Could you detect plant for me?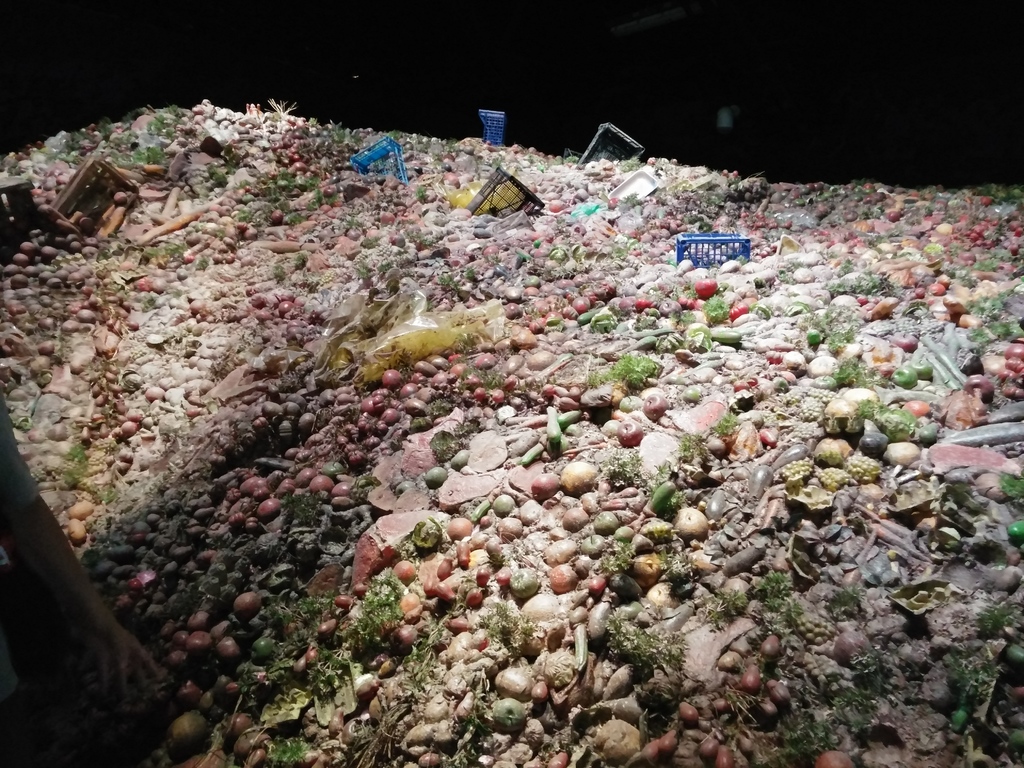
Detection result: <region>477, 593, 532, 656</region>.
